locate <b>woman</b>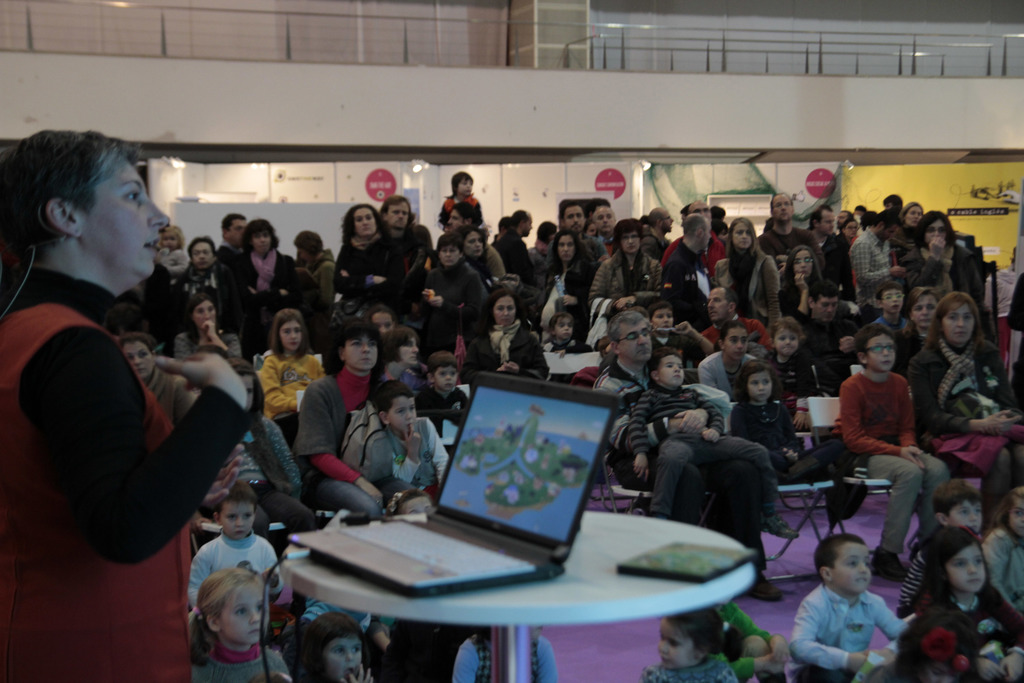
{"x1": 357, "y1": 305, "x2": 396, "y2": 338}
